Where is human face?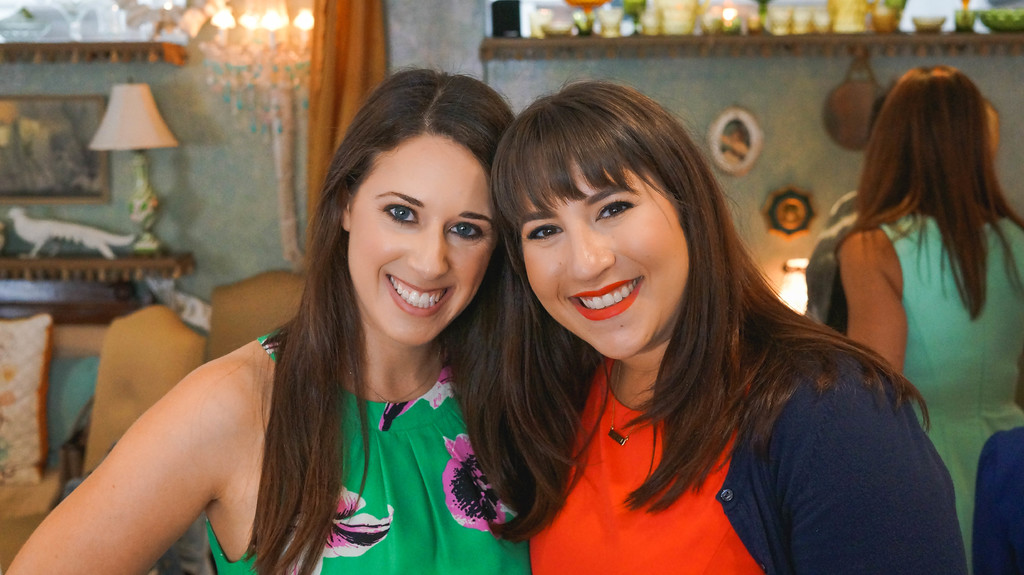
pyautogui.locateOnScreen(517, 150, 691, 358).
